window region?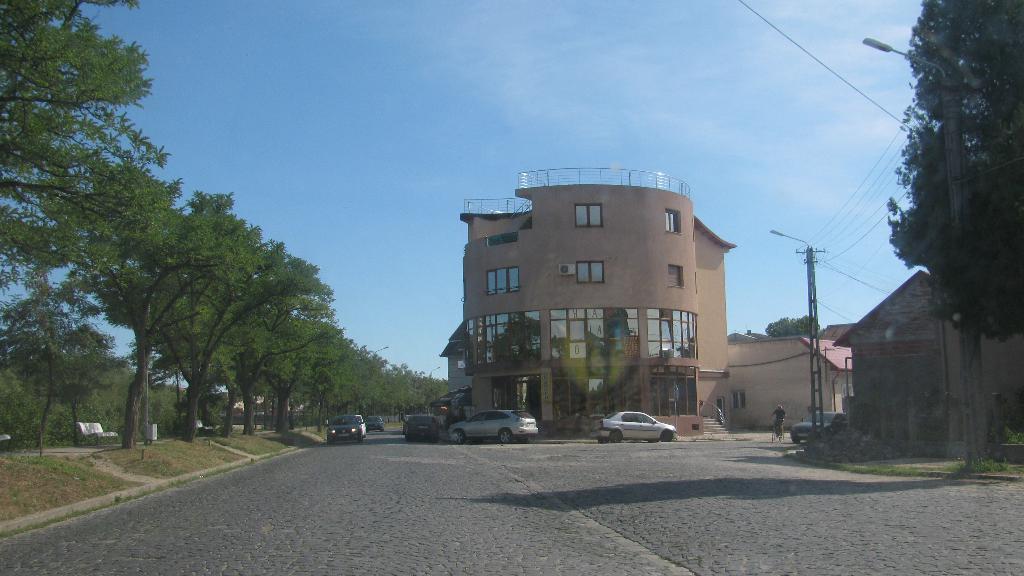
BBox(569, 259, 609, 284)
